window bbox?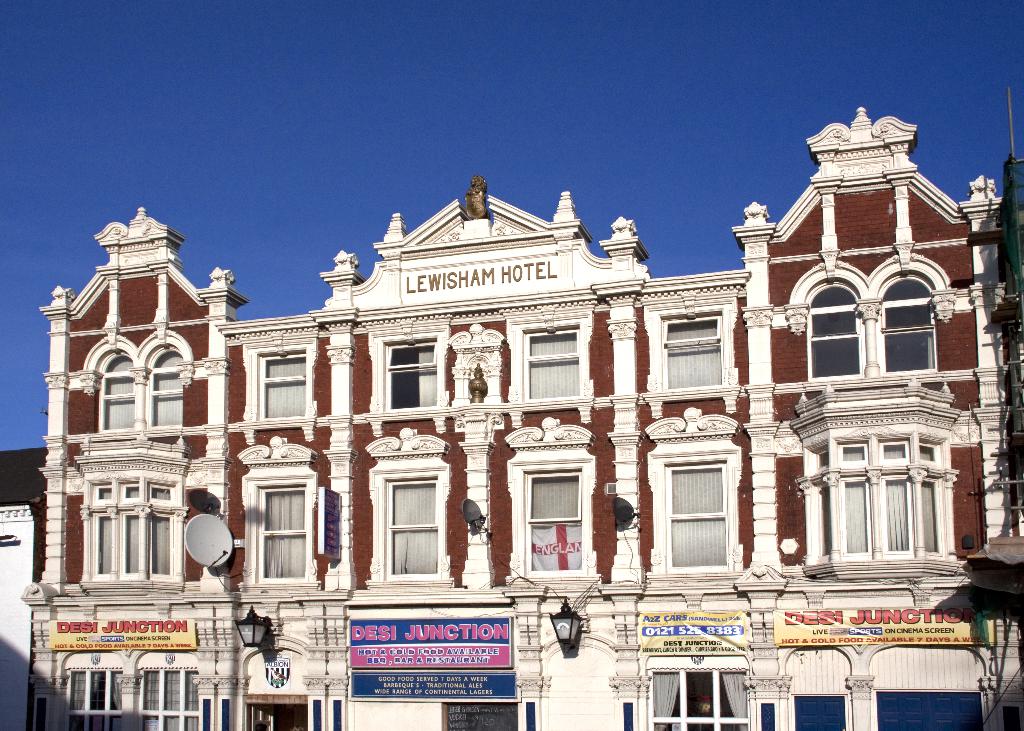
x1=519 y1=321 x2=599 y2=401
